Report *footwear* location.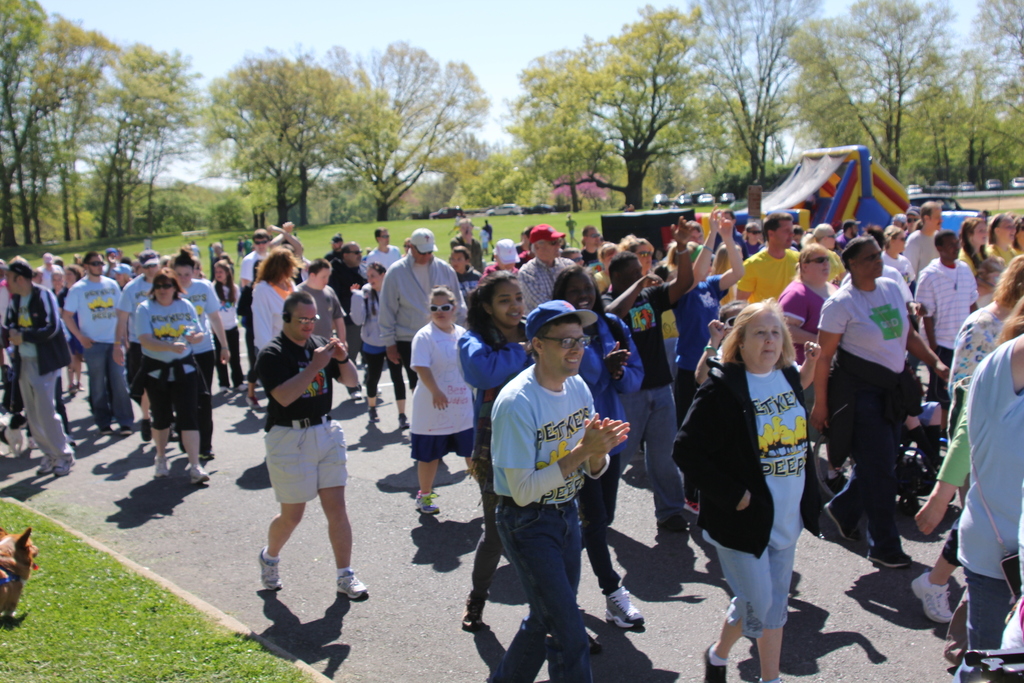
Report: [x1=908, y1=570, x2=954, y2=625].
